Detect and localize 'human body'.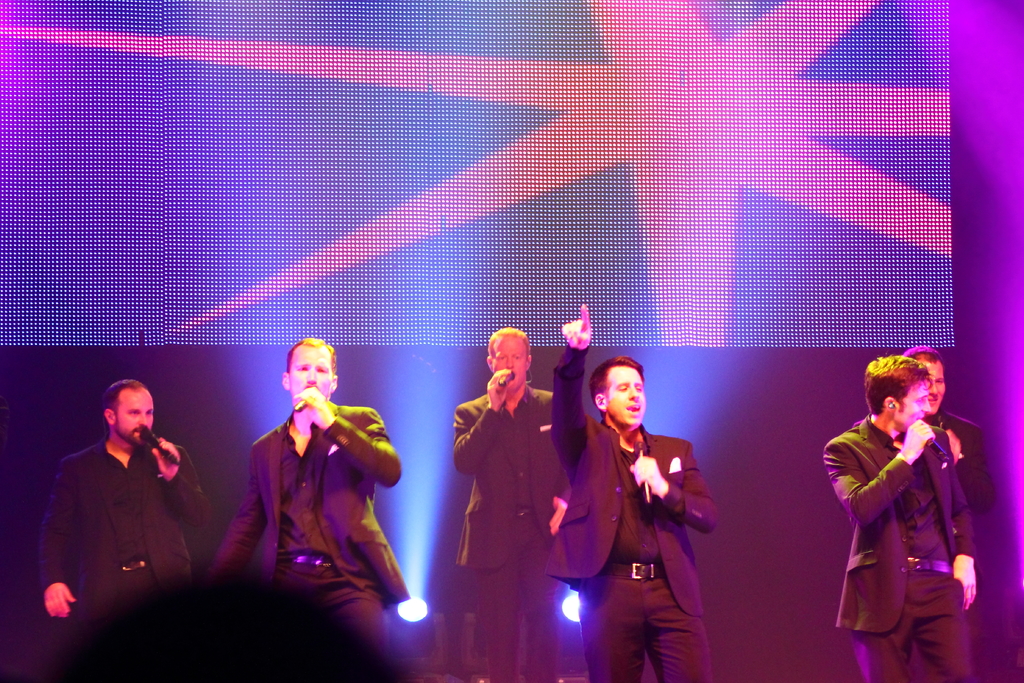
Localized at crop(554, 306, 716, 682).
